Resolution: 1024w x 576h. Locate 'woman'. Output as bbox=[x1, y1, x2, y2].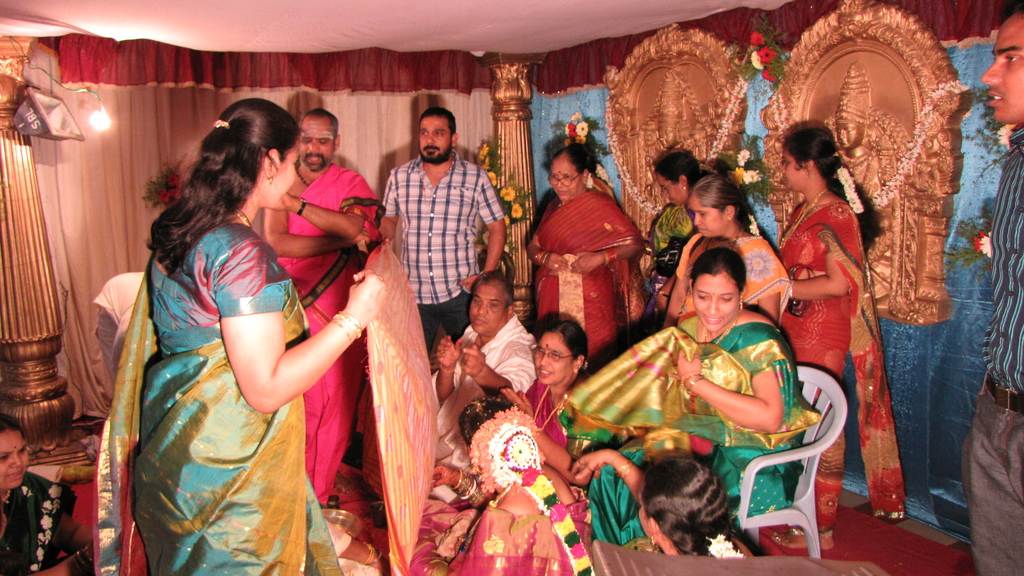
bbox=[653, 146, 708, 269].
